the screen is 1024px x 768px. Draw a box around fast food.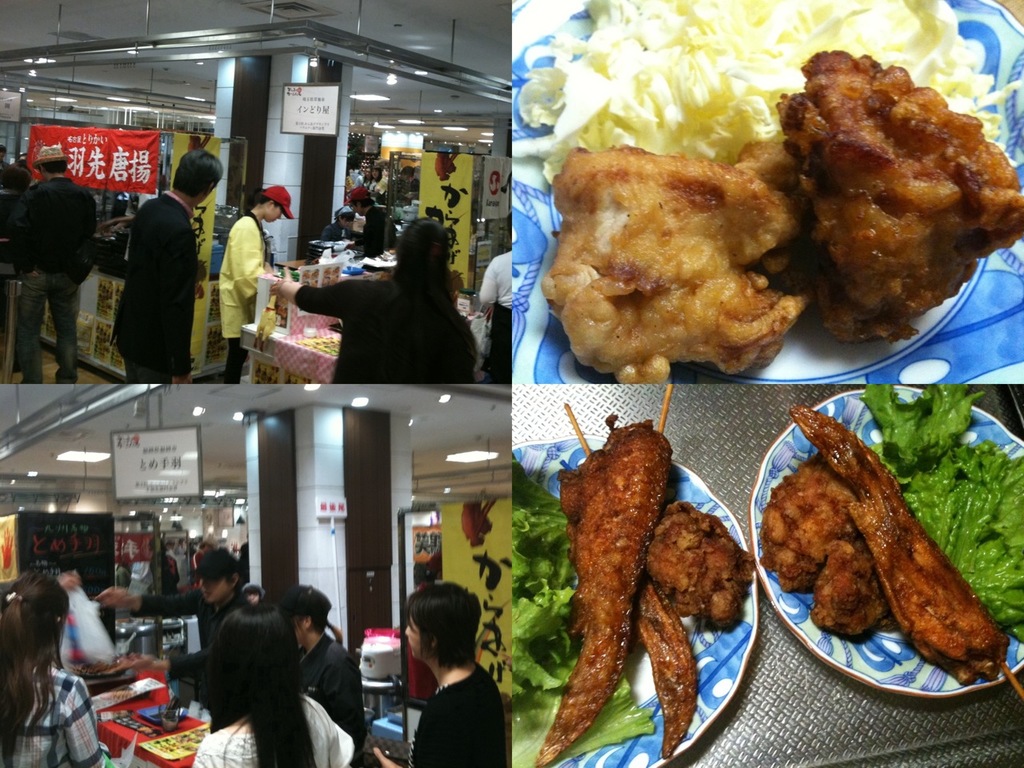
x1=531 y1=139 x2=814 y2=383.
